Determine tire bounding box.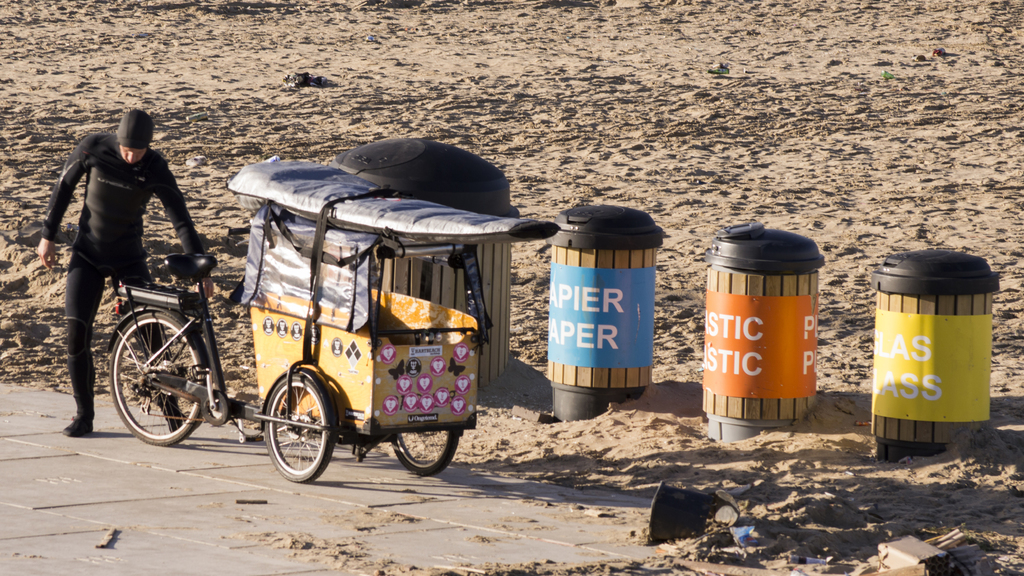
Determined: l=262, t=371, r=342, b=483.
